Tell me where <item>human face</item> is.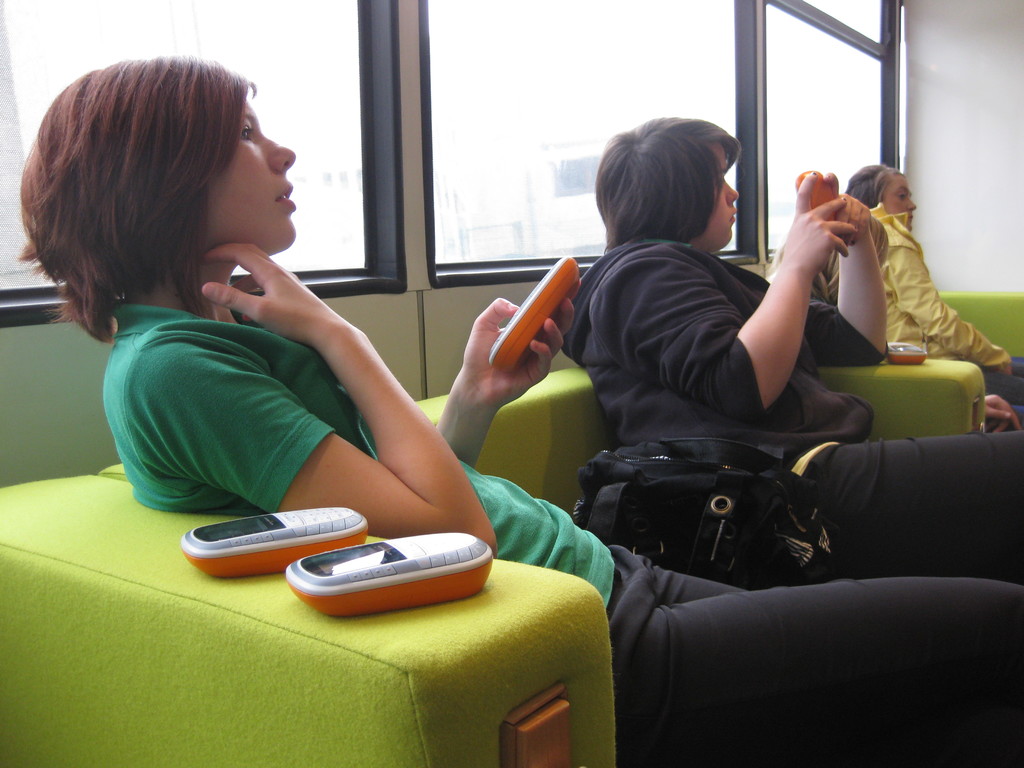
<item>human face</item> is at (883, 175, 918, 226).
